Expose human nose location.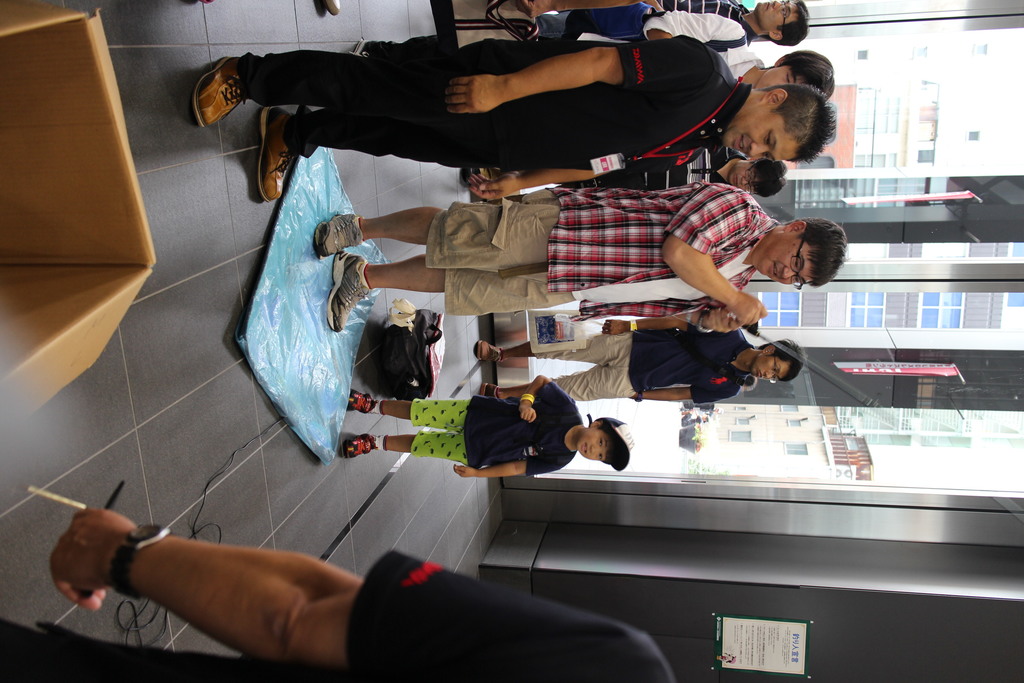
Exposed at detection(745, 143, 771, 158).
